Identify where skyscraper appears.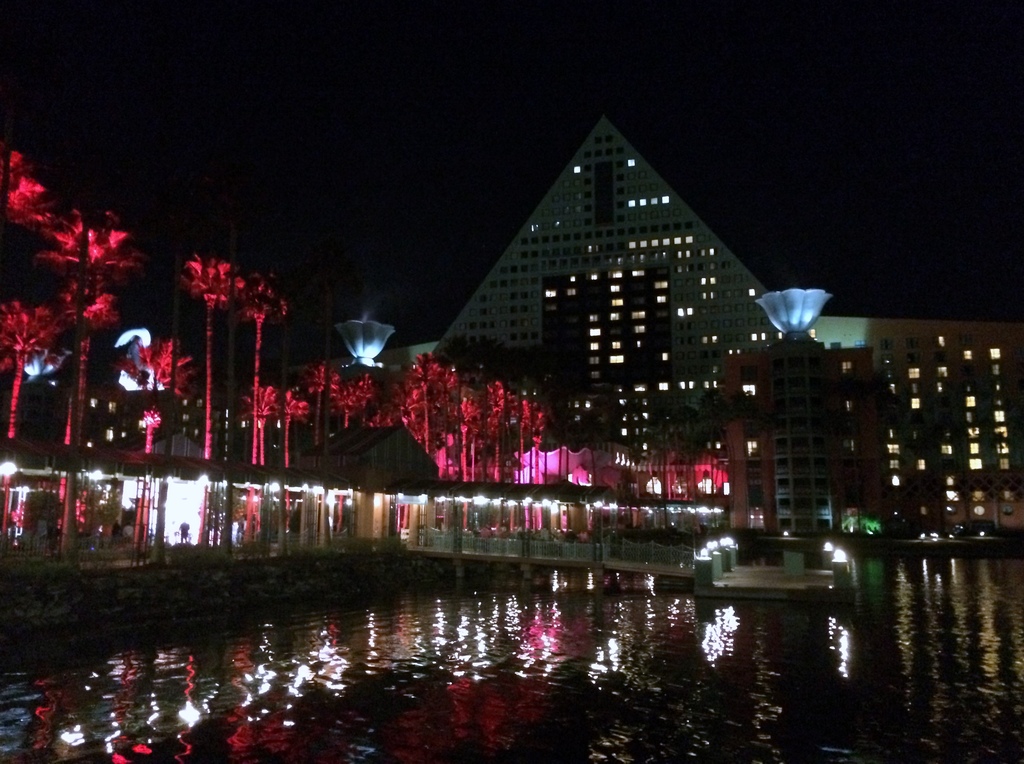
Appears at detection(435, 122, 771, 496).
